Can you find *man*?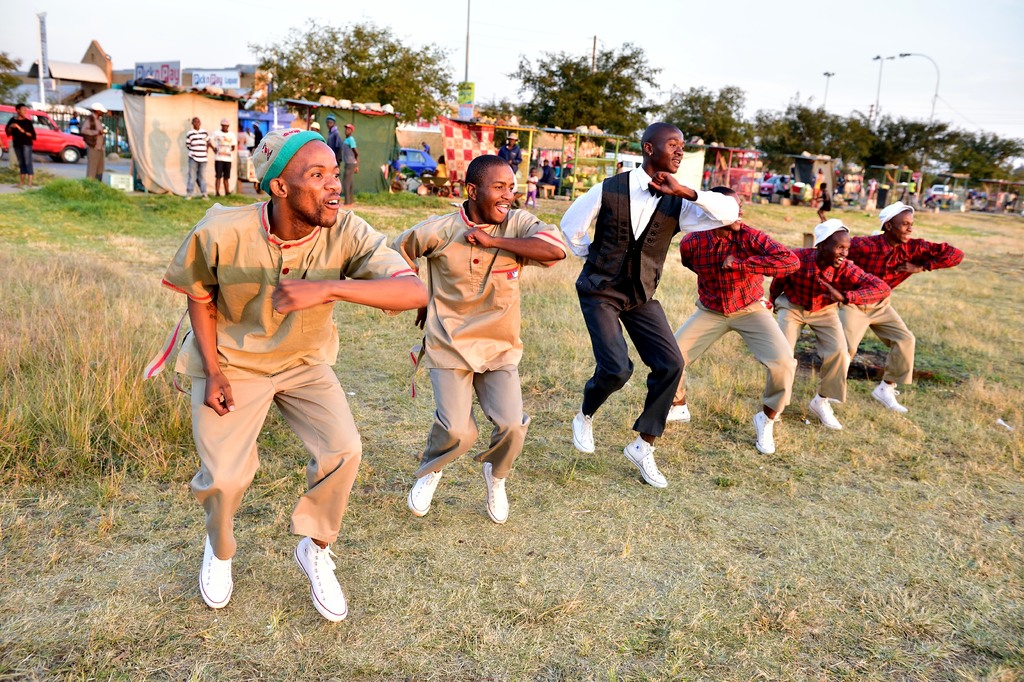
Yes, bounding box: [840, 203, 966, 412].
